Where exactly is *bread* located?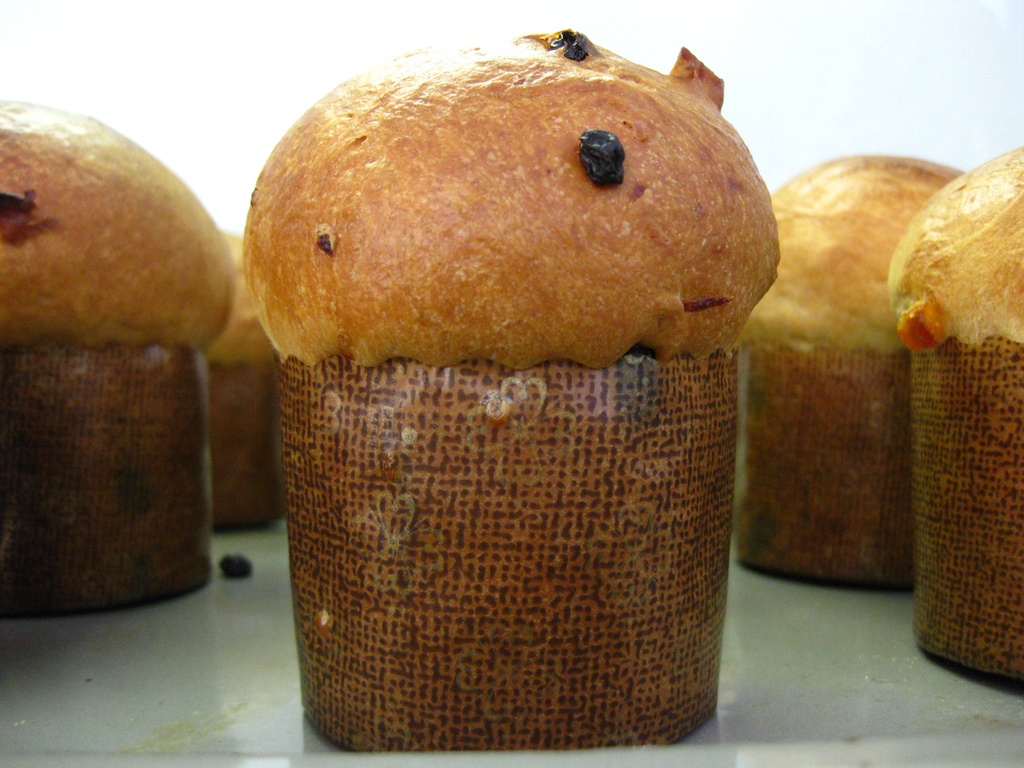
Its bounding box is x1=886, y1=146, x2=1023, y2=689.
